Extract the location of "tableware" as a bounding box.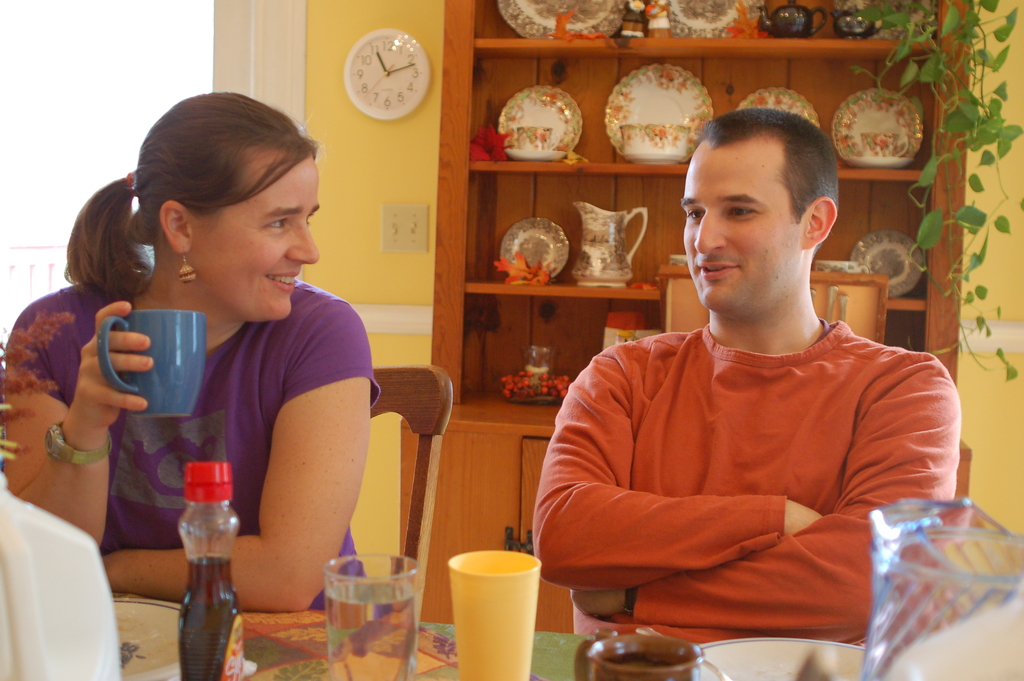
rect(442, 546, 543, 680).
